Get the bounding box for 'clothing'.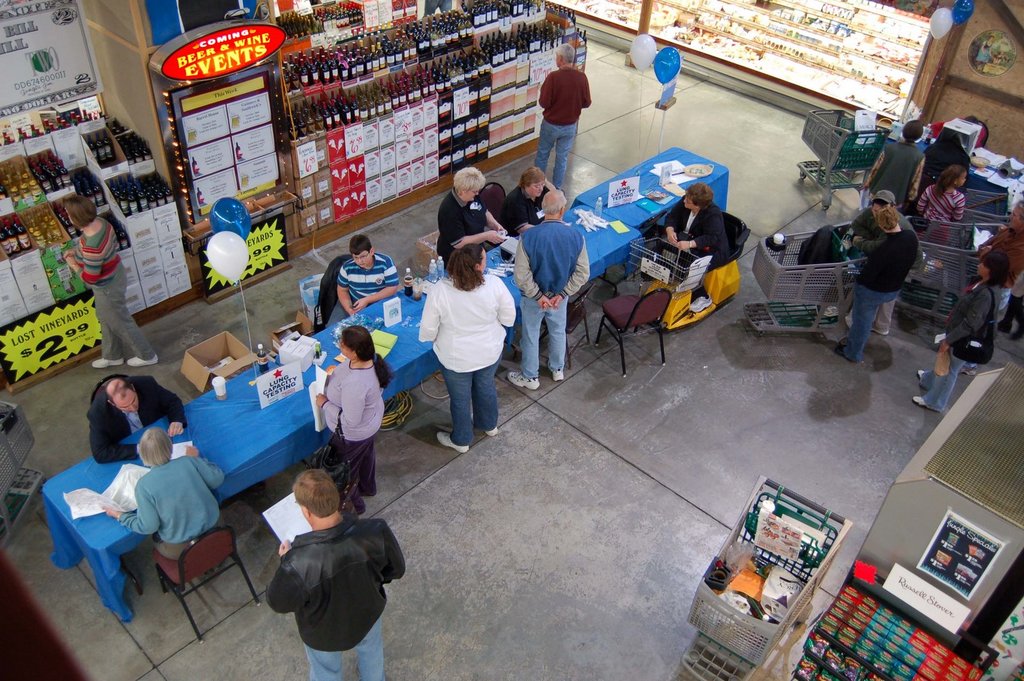
bbox=(846, 198, 906, 305).
